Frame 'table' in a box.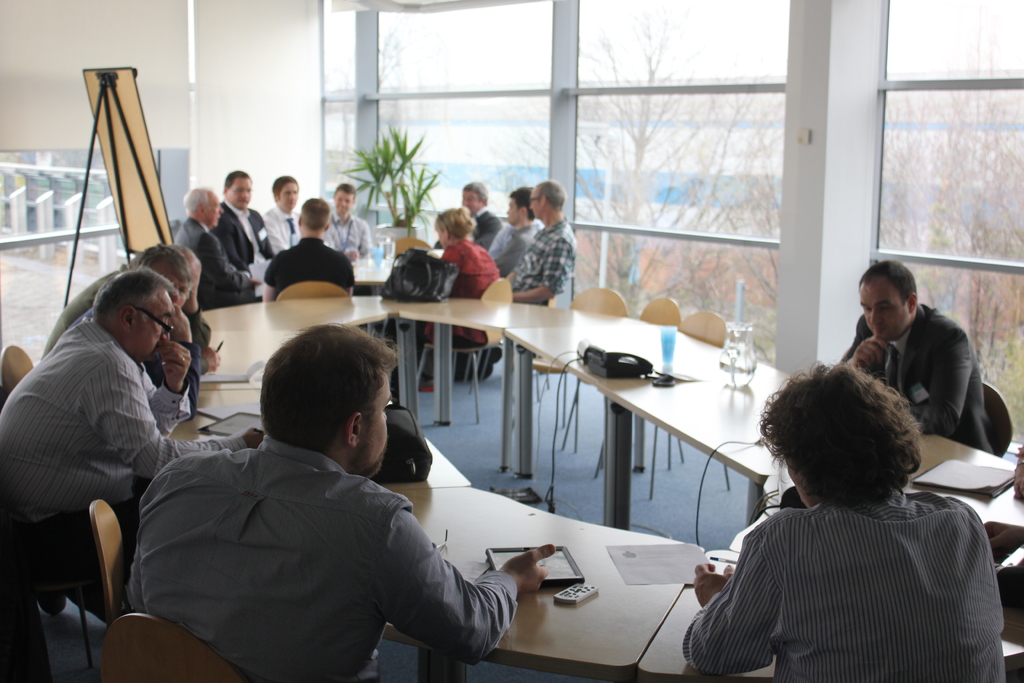
rect(387, 502, 758, 682).
